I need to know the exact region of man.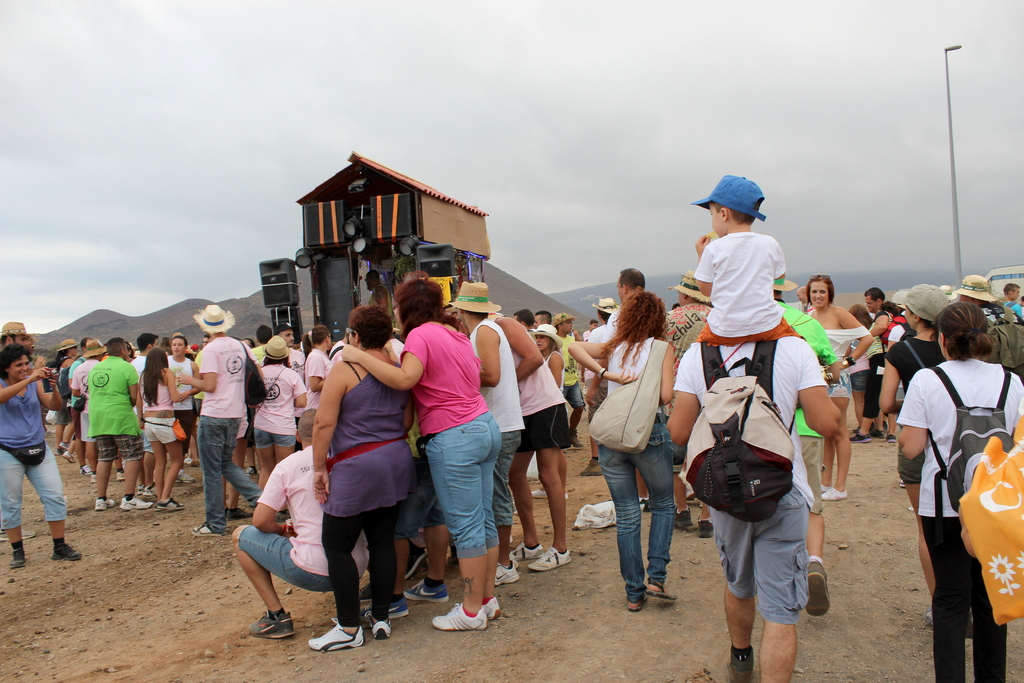
Region: Rect(87, 336, 154, 513).
